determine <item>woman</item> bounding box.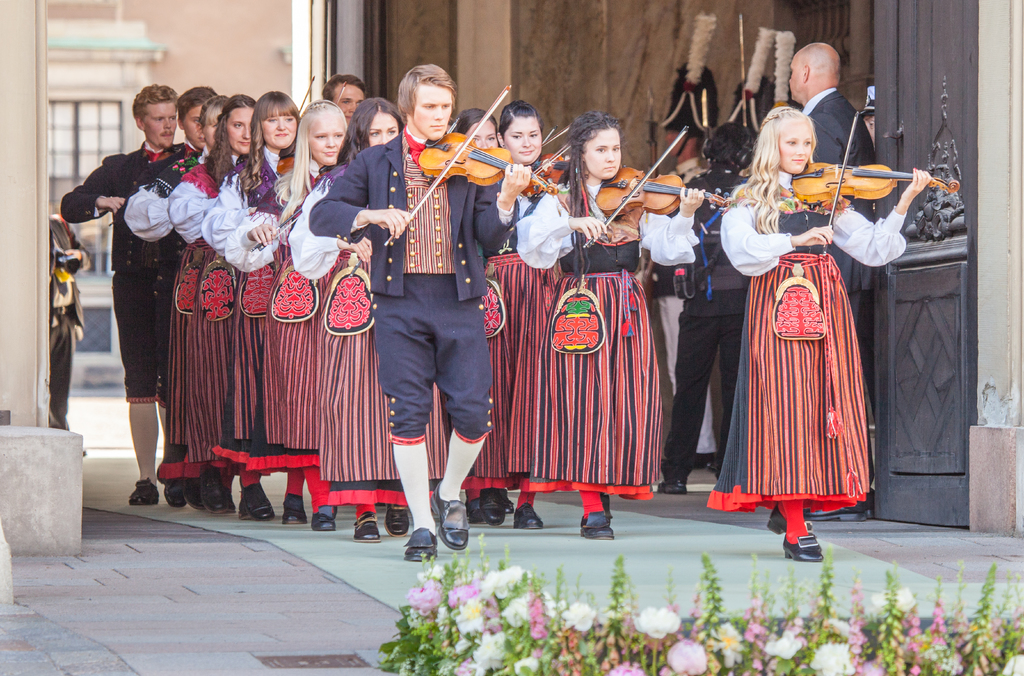
Determined: <bbox>525, 111, 719, 532</bbox>.
